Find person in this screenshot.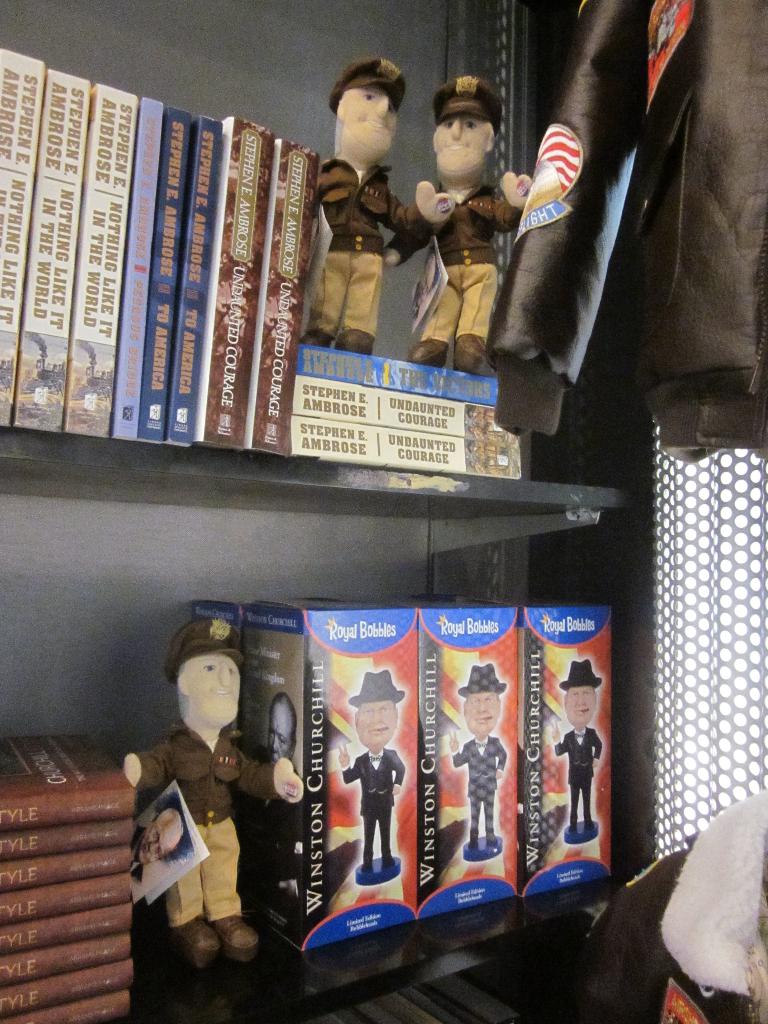
The bounding box for person is [315, 54, 411, 348].
